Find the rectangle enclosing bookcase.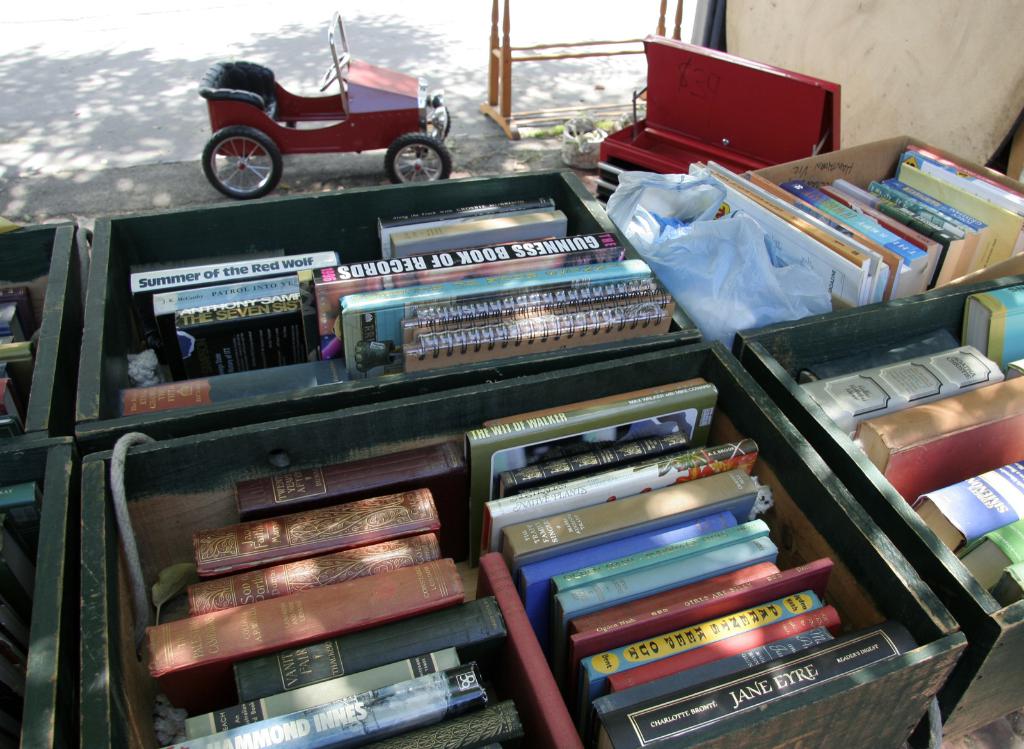
bbox=[734, 270, 1023, 748].
